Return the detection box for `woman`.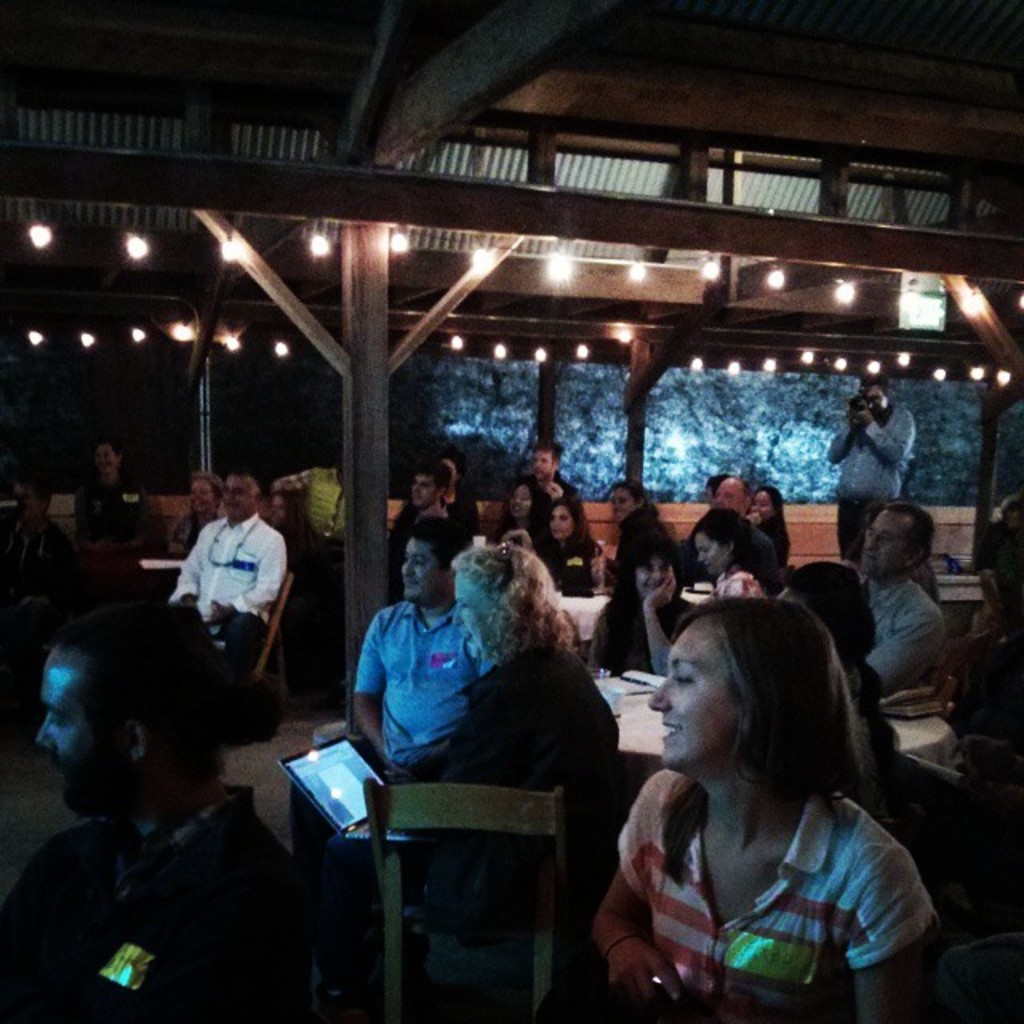
670:520:760:606.
